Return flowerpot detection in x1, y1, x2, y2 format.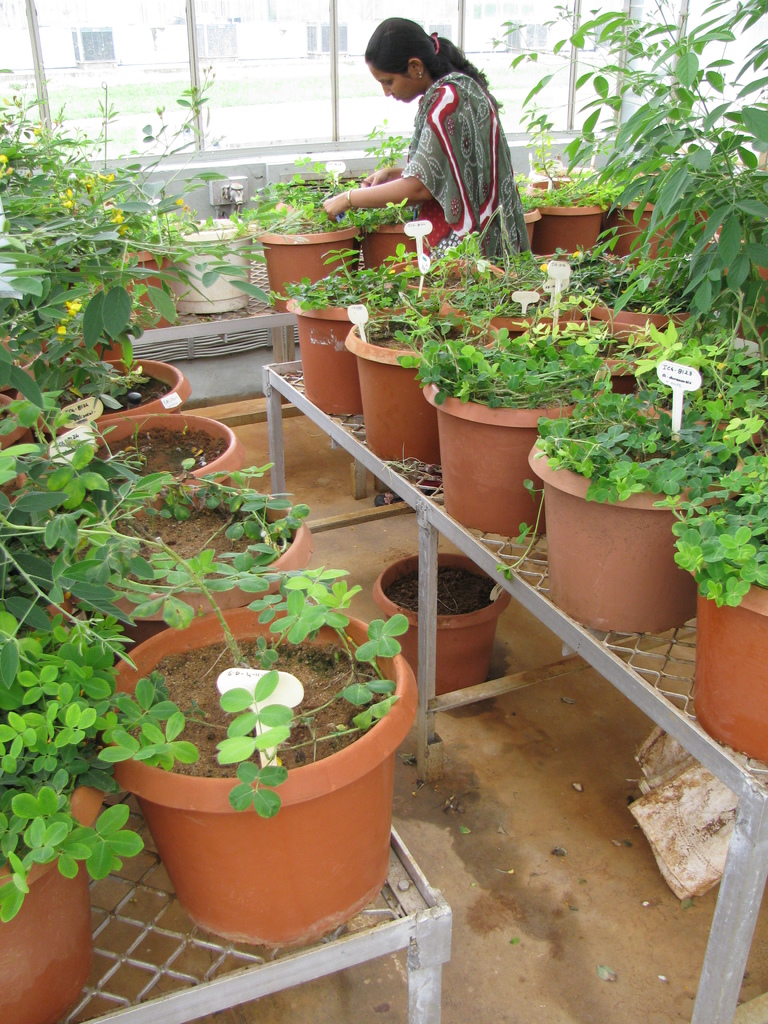
95, 408, 245, 481.
